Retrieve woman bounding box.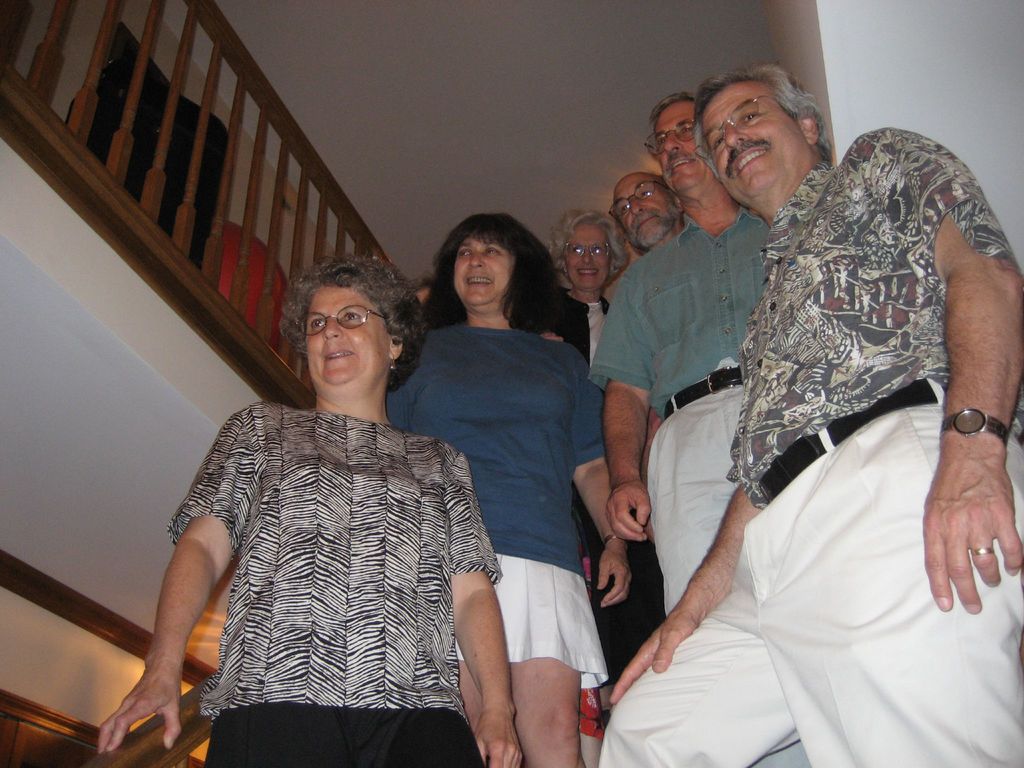
Bounding box: [93,254,529,767].
